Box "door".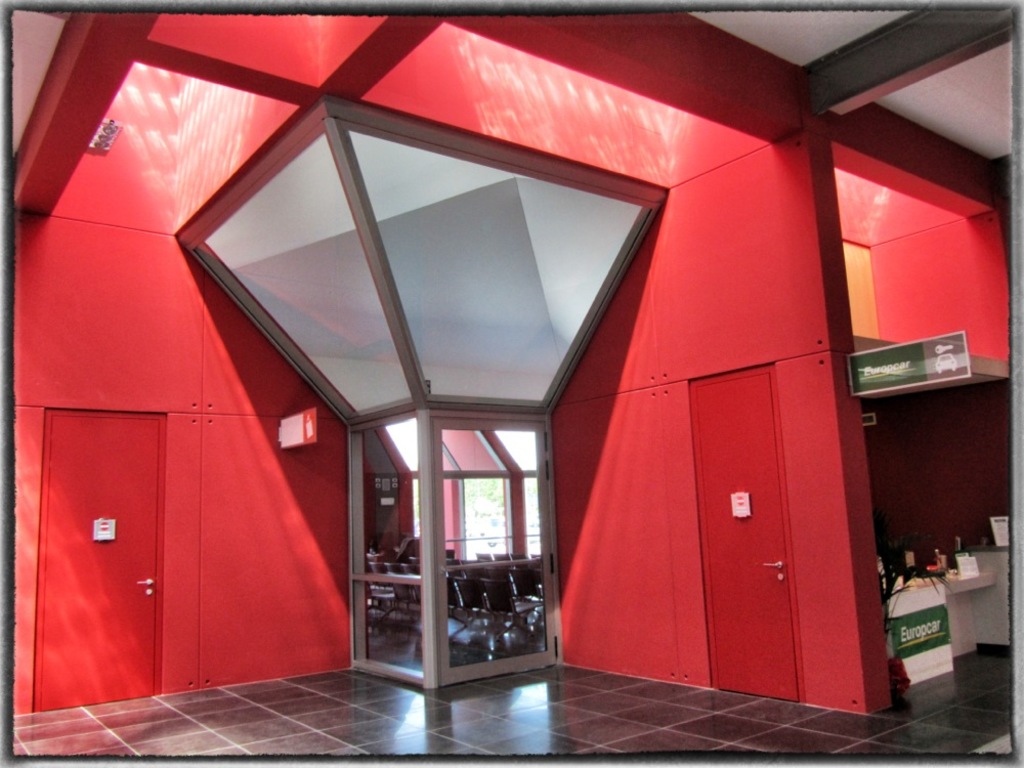
(left=687, top=361, right=802, bottom=706).
